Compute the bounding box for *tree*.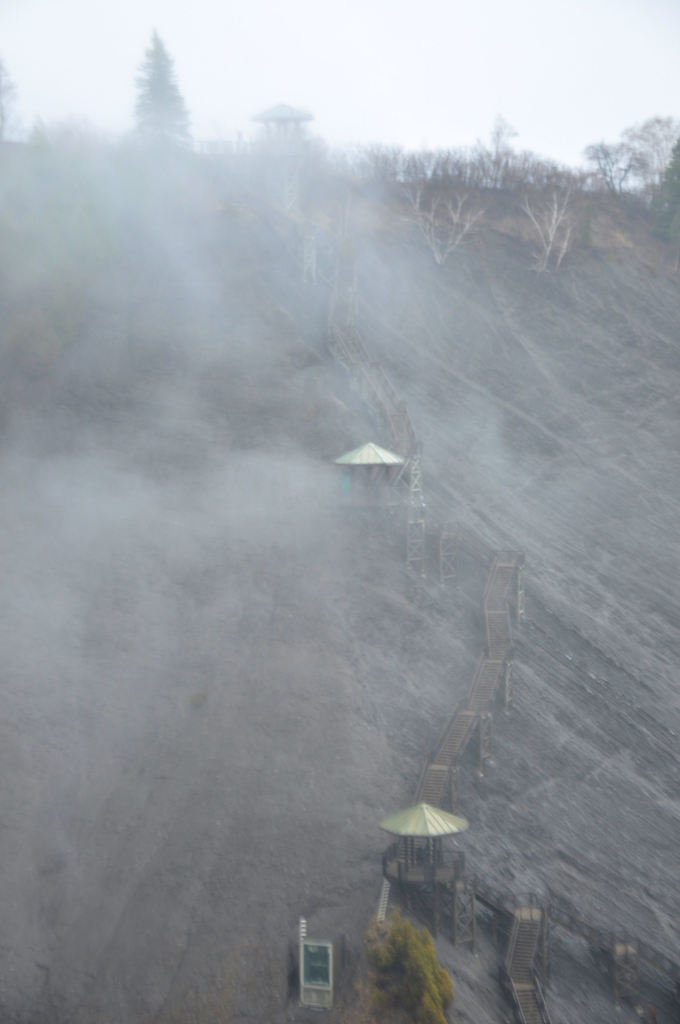
left=469, top=113, right=521, bottom=191.
